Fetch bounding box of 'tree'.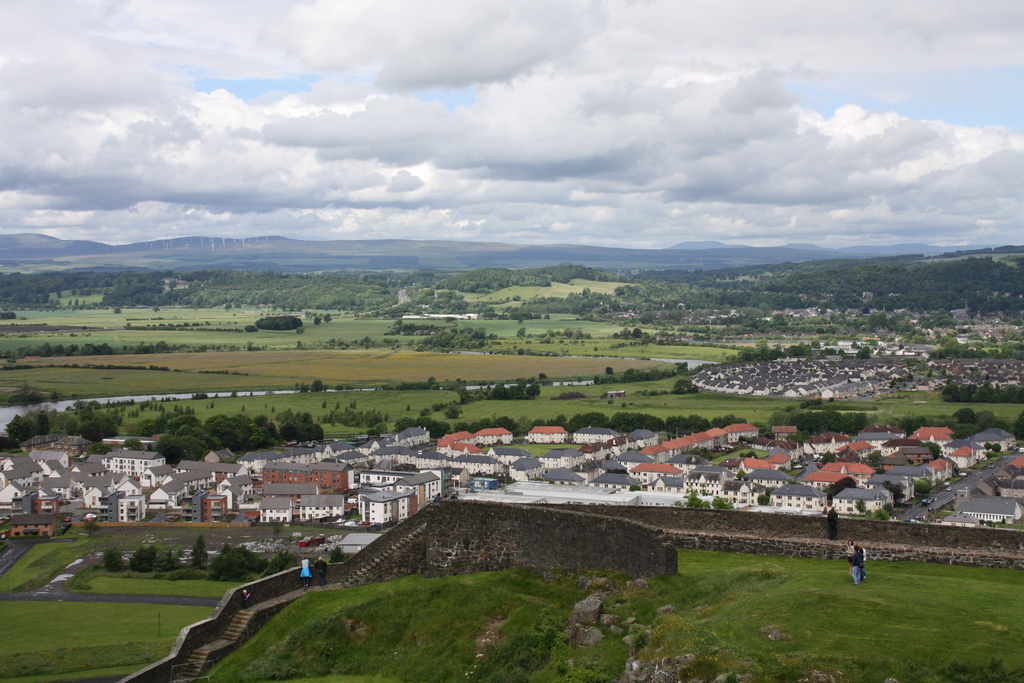
Bbox: bbox=[312, 313, 322, 327].
